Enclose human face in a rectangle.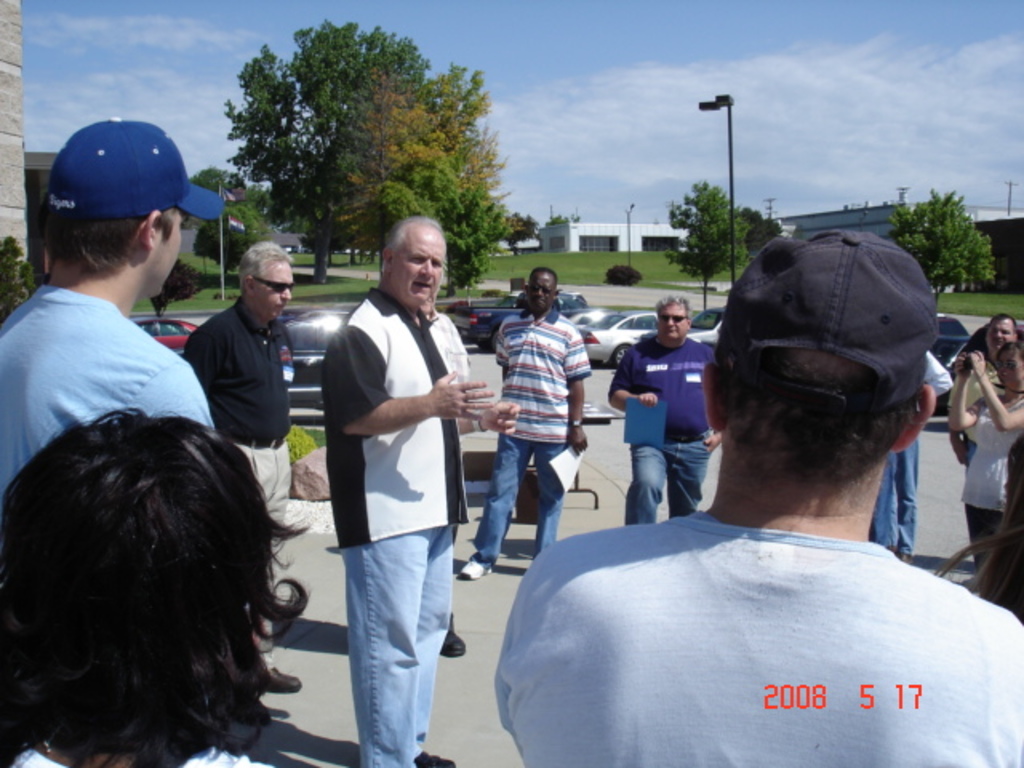
rect(659, 302, 680, 339).
